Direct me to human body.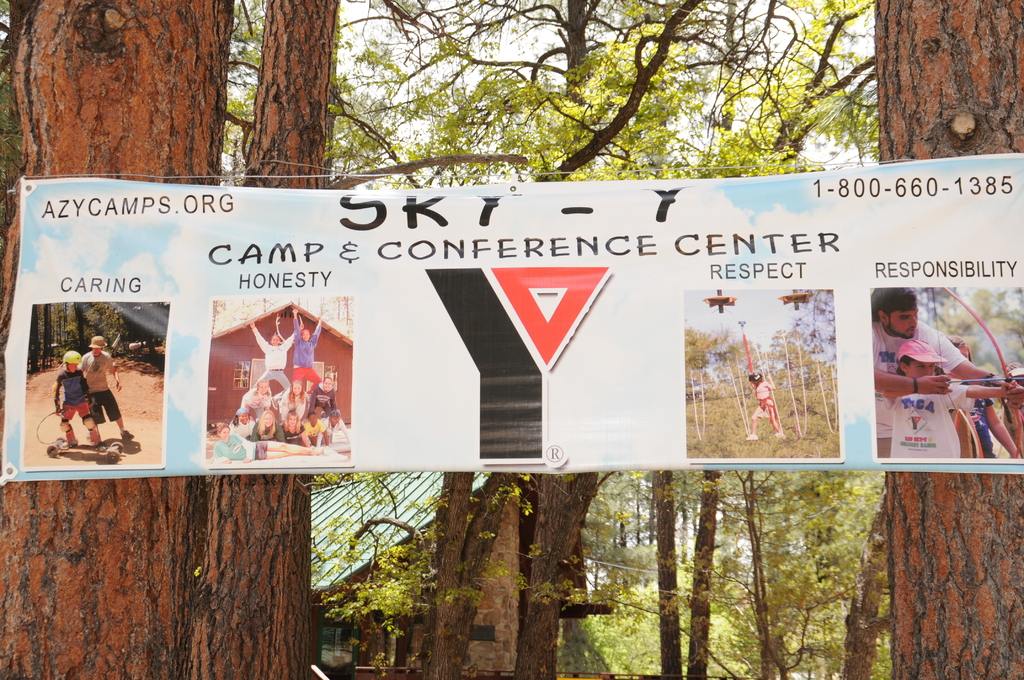
Direction: crop(213, 425, 321, 462).
